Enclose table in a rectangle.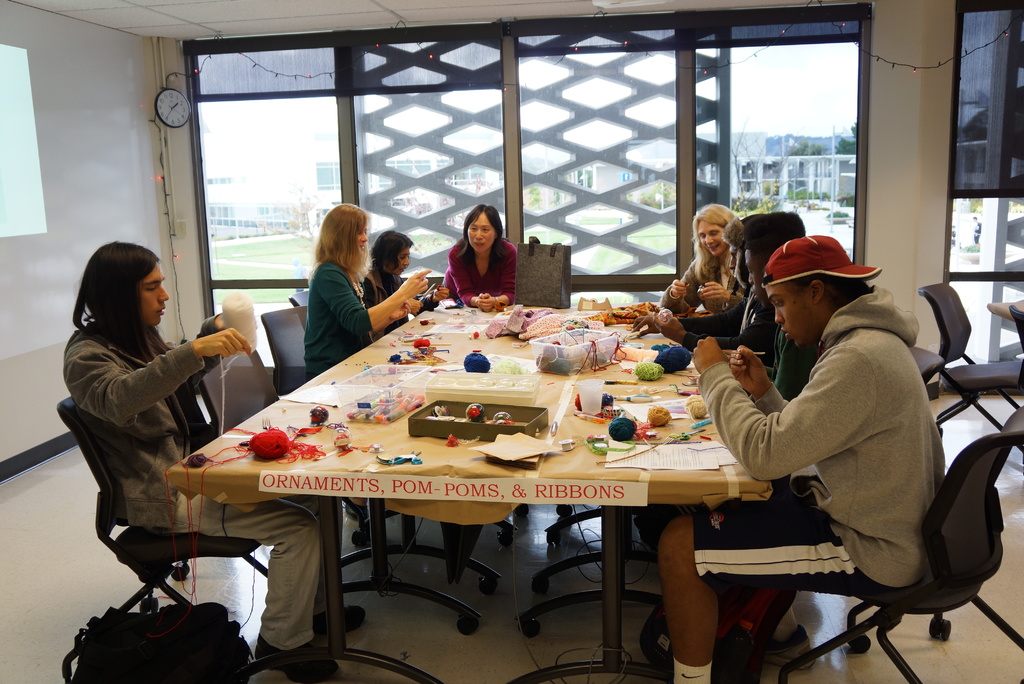
box=[172, 329, 824, 664].
